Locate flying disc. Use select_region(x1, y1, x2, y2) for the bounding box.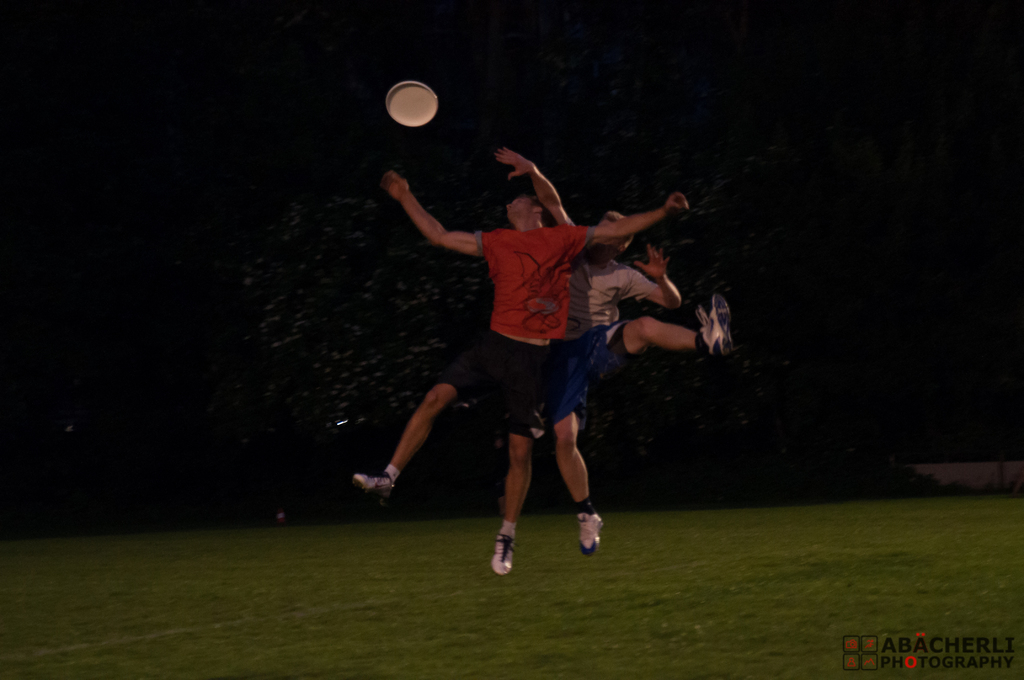
select_region(385, 82, 437, 127).
